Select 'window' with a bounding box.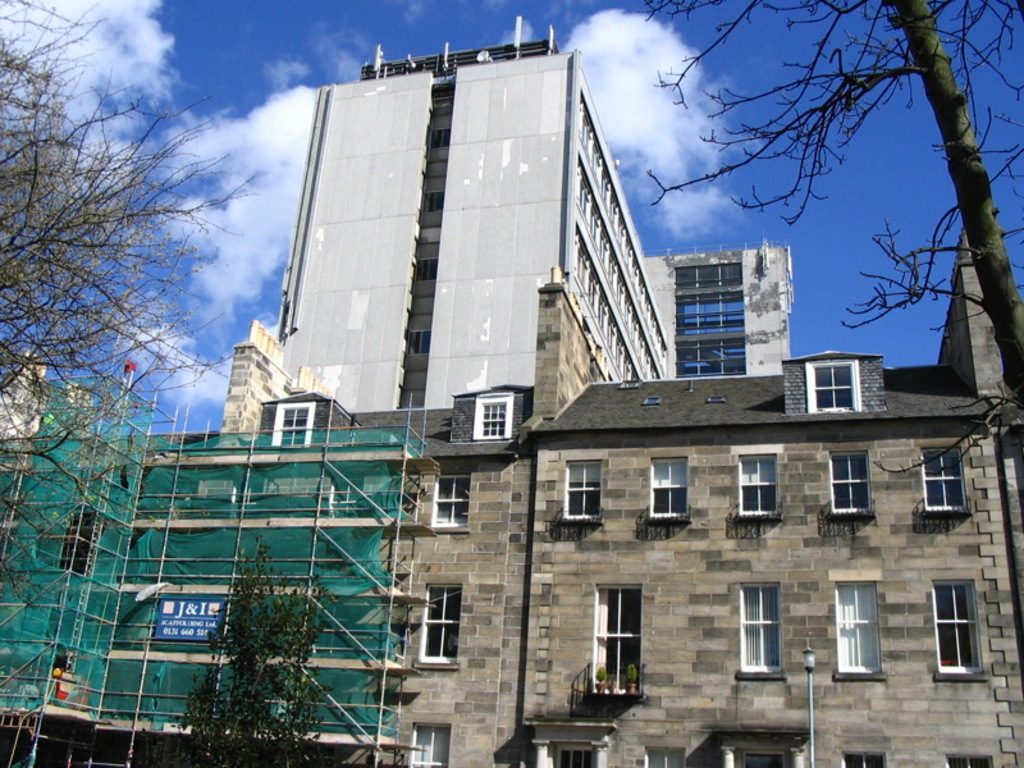
914 438 973 512.
